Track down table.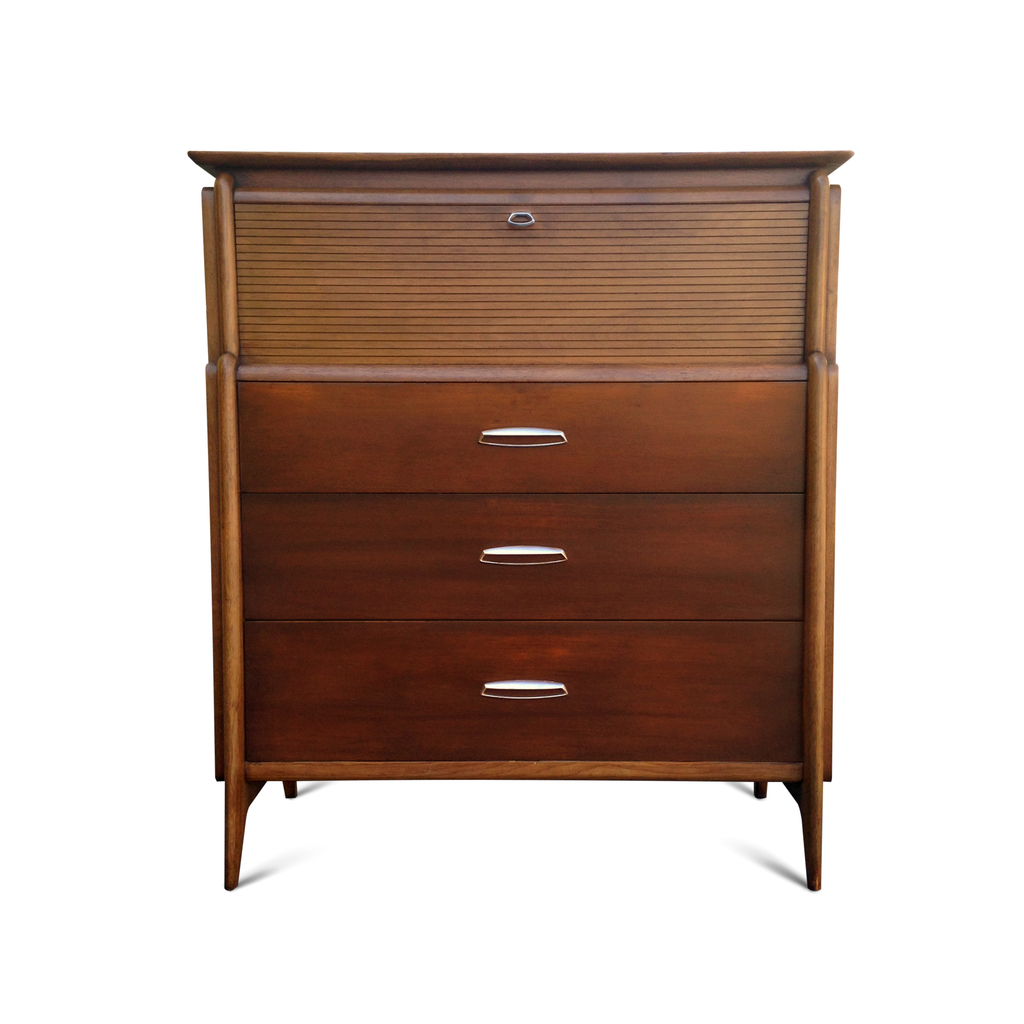
Tracked to 183:144:857:891.
